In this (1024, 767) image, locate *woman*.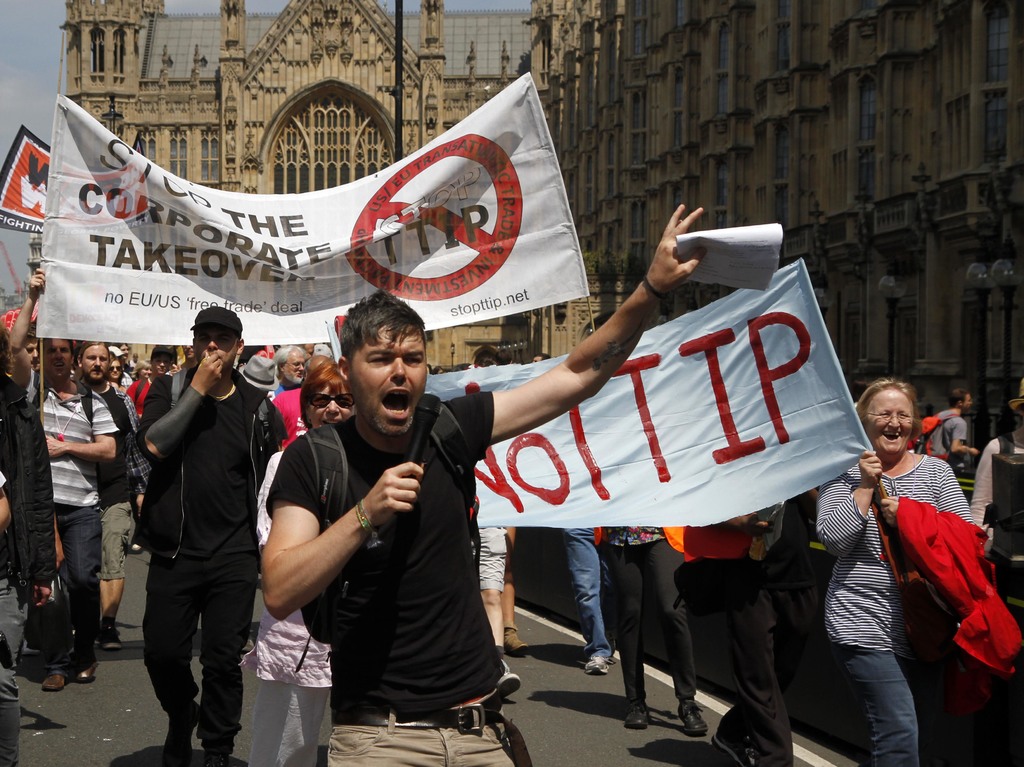
Bounding box: BBox(237, 362, 359, 766).
